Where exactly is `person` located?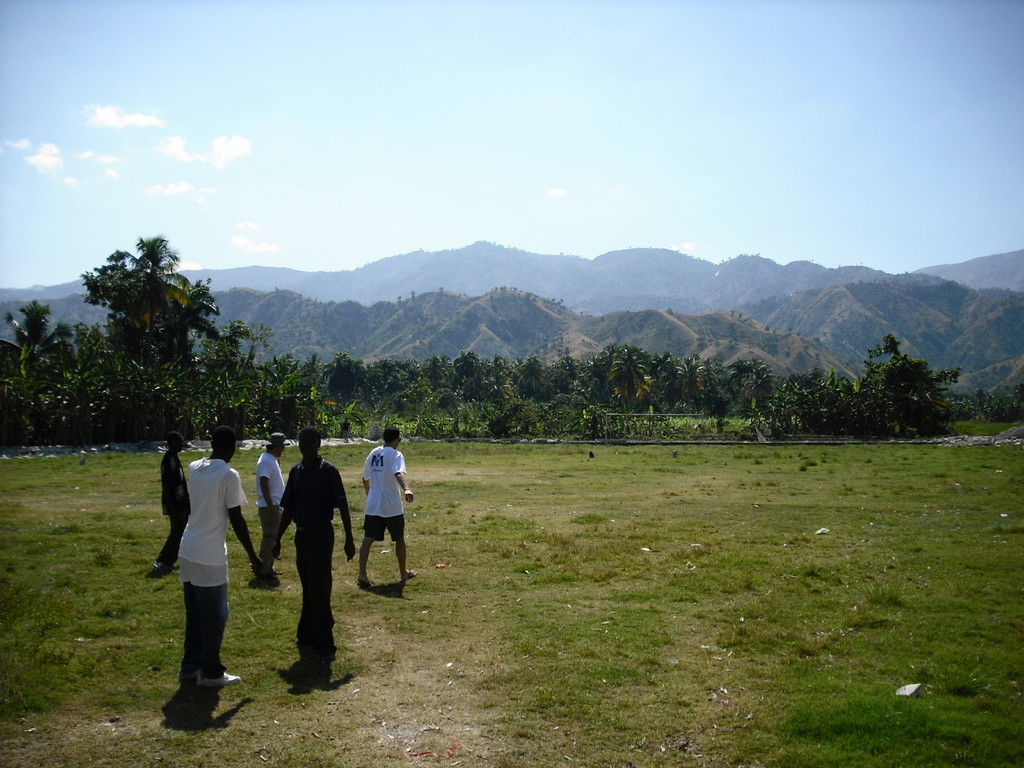
Its bounding box is bbox=(264, 424, 355, 665).
